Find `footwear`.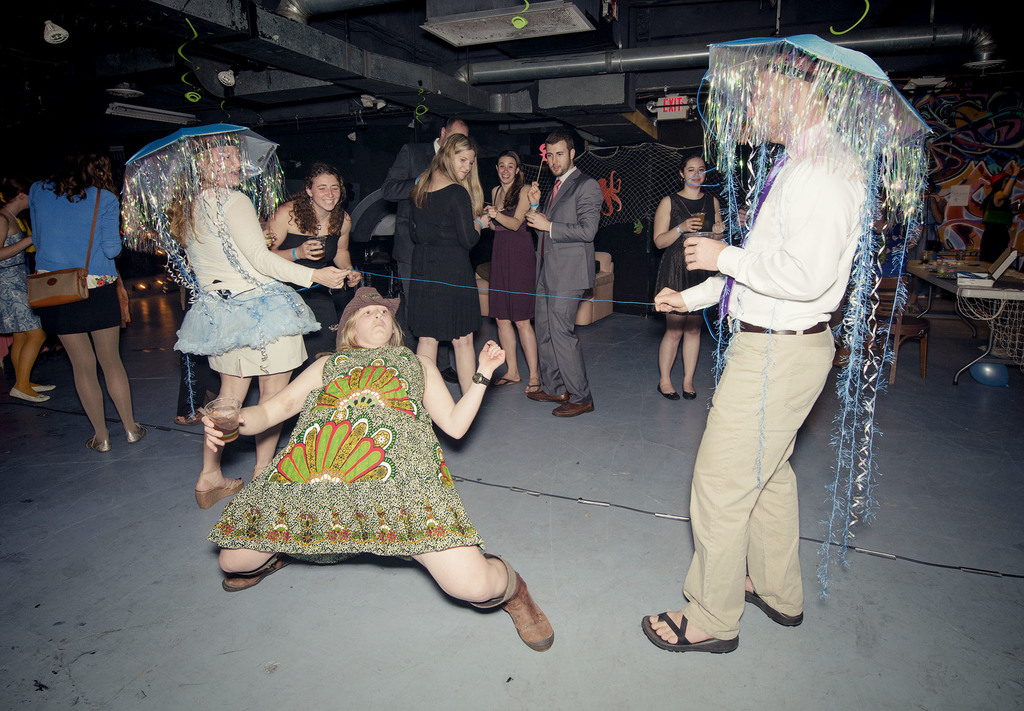
bbox=(658, 383, 679, 403).
